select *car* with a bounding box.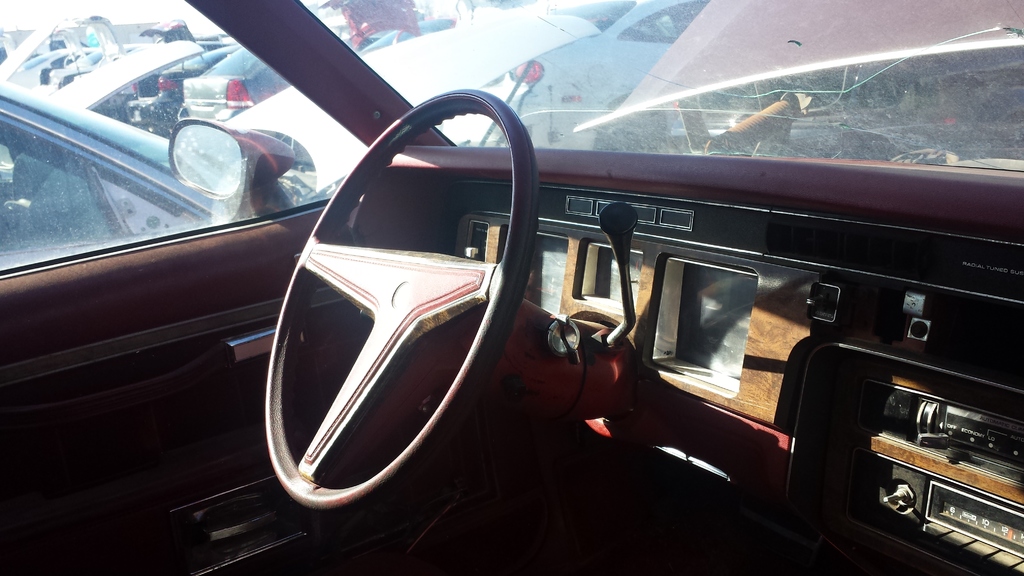
{"left": 0, "top": 0, "right": 1023, "bottom": 575}.
